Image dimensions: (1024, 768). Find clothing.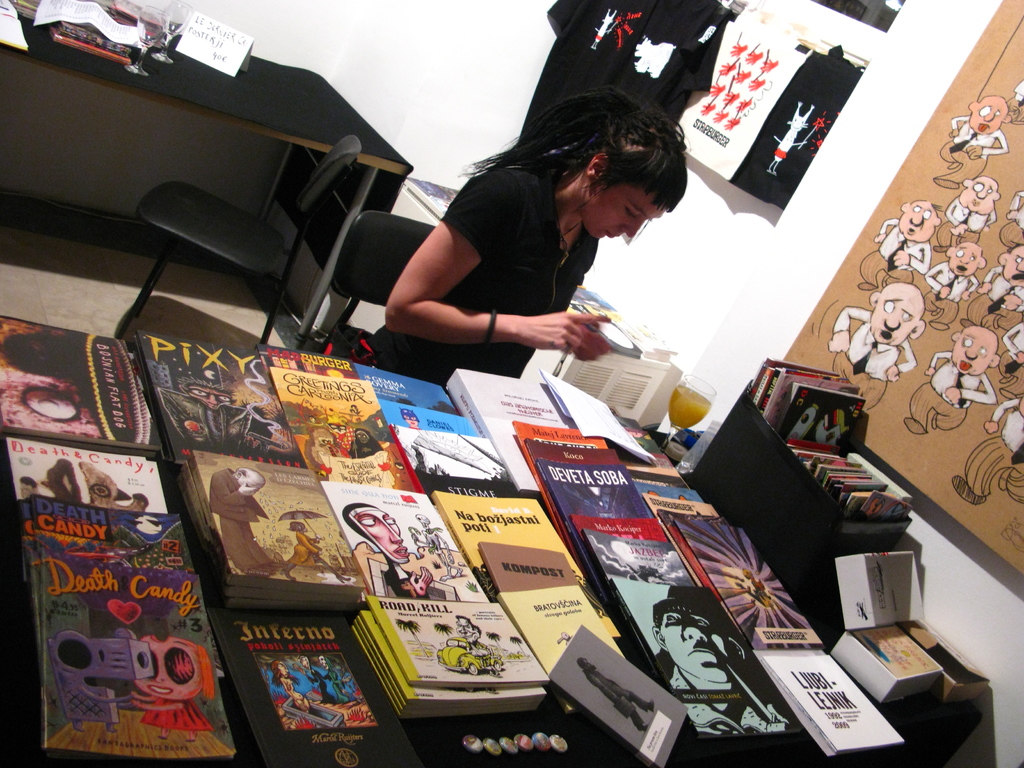
crop(997, 323, 1023, 397).
